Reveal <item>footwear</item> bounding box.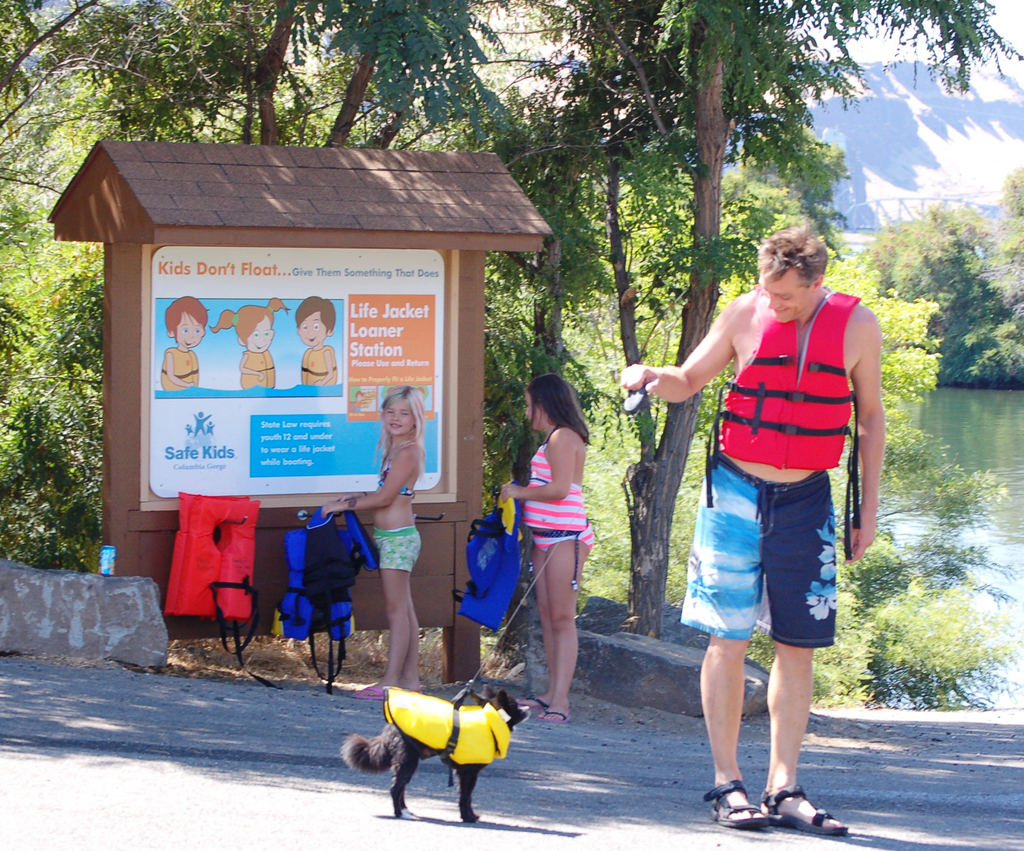
Revealed: {"x1": 402, "y1": 688, "x2": 431, "y2": 693}.
